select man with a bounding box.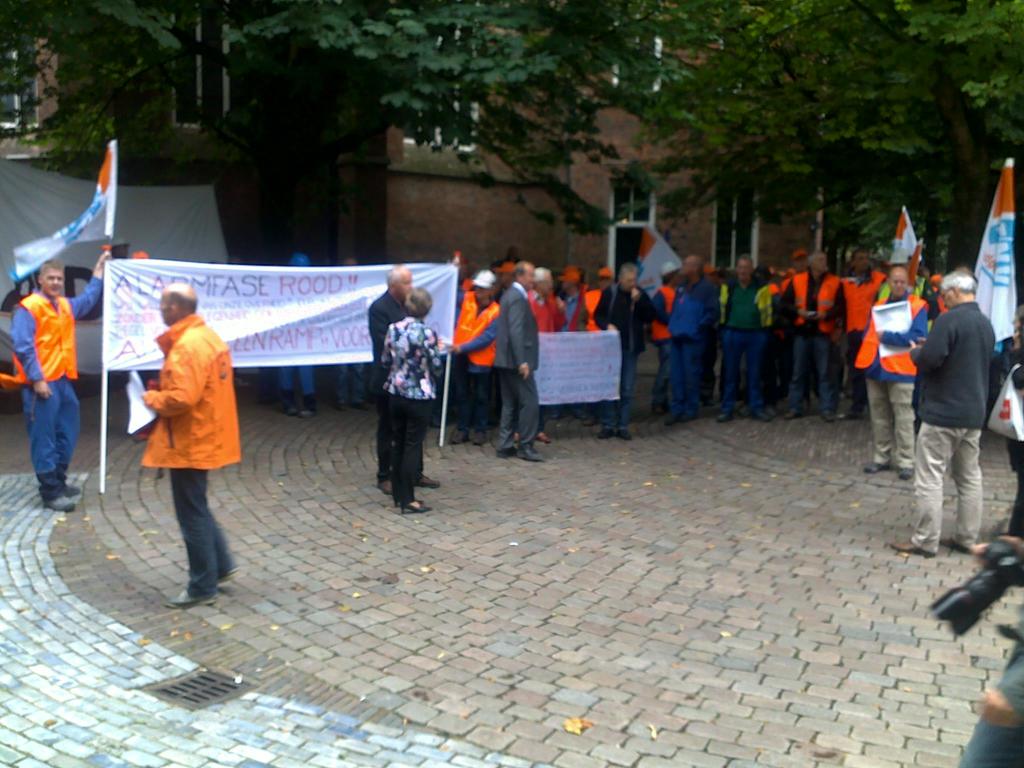
locate(8, 246, 114, 515).
